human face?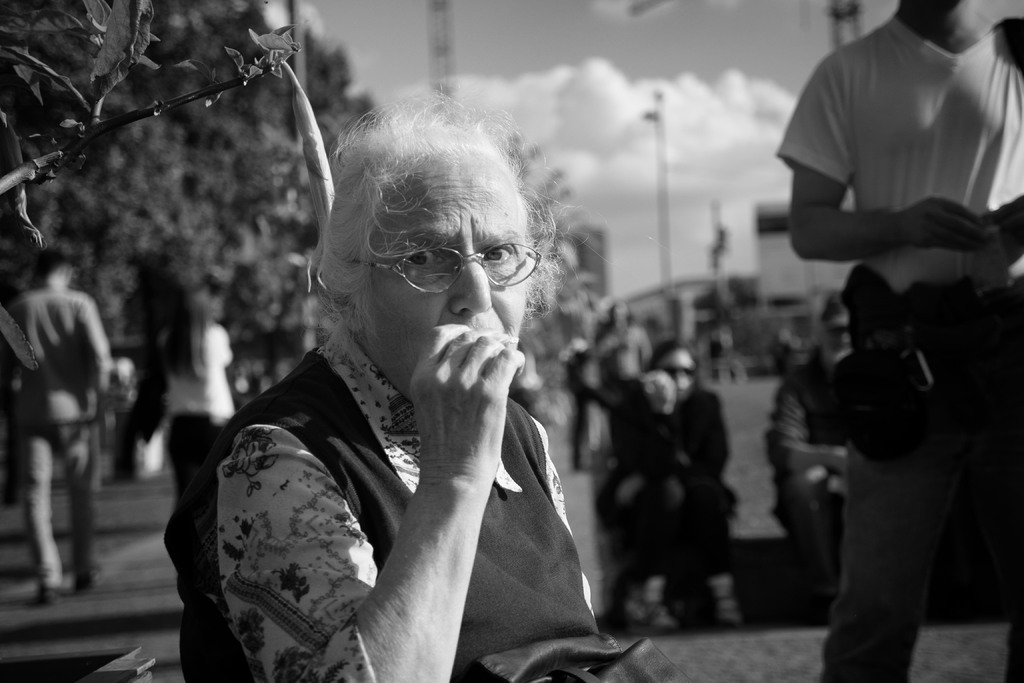
(357,149,527,399)
